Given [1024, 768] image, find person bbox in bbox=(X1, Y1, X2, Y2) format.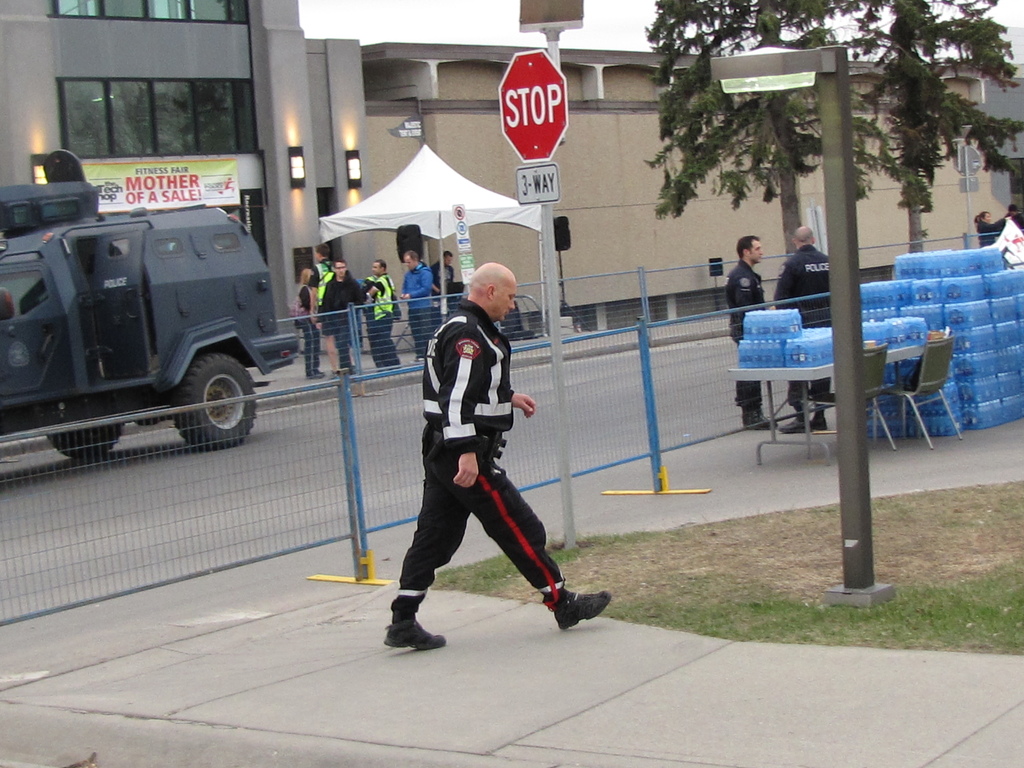
bbox=(359, 253, 407, 372).
